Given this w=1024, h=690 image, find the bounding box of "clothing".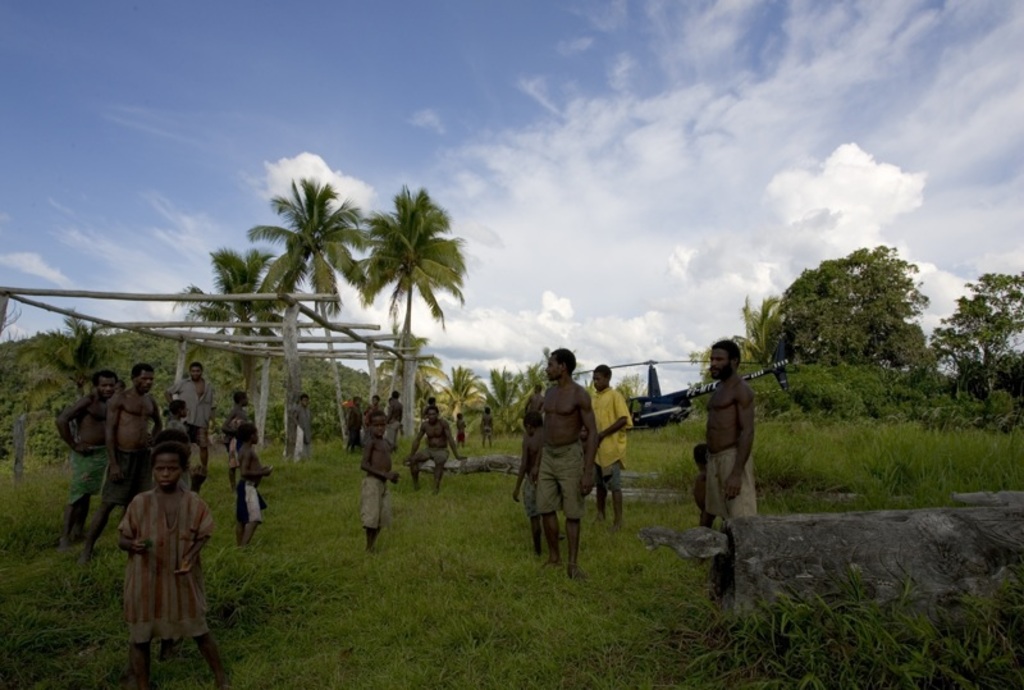
bbox(594, 397, 634, 507).
